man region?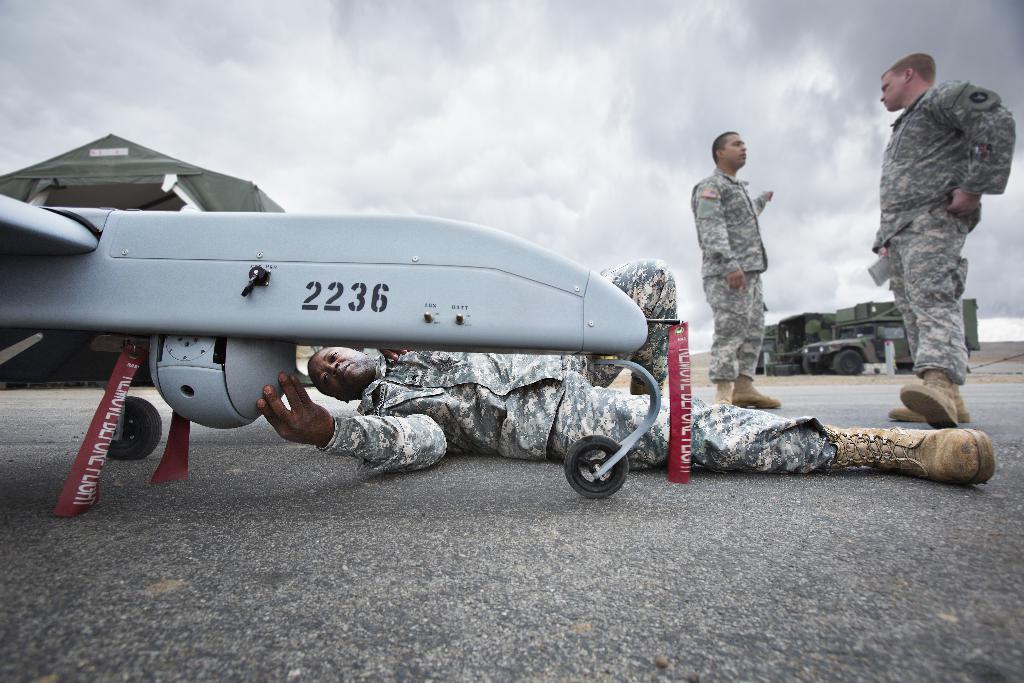
locate(687, 121, 772, 416)
